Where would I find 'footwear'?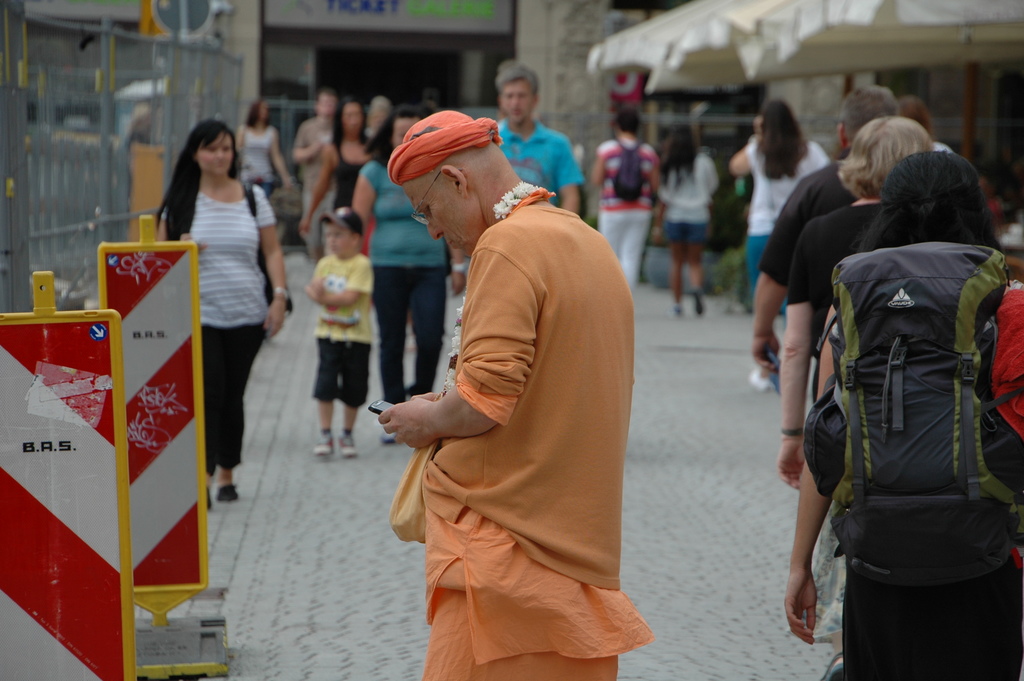
At 815/655/841/680.
